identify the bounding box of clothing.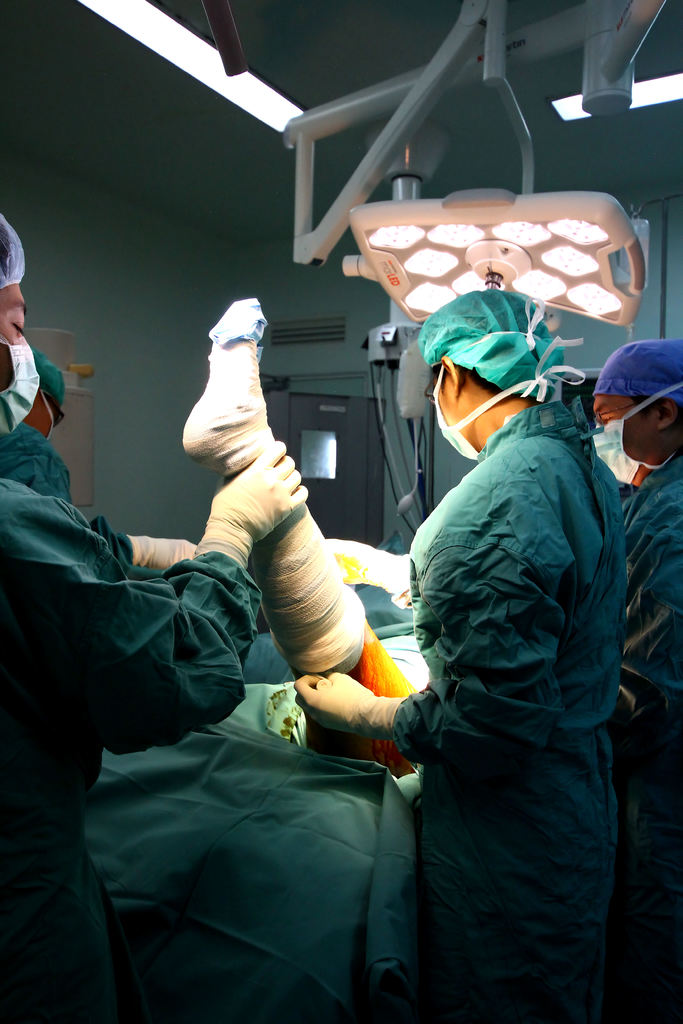
[0, 421, 74, 503].
